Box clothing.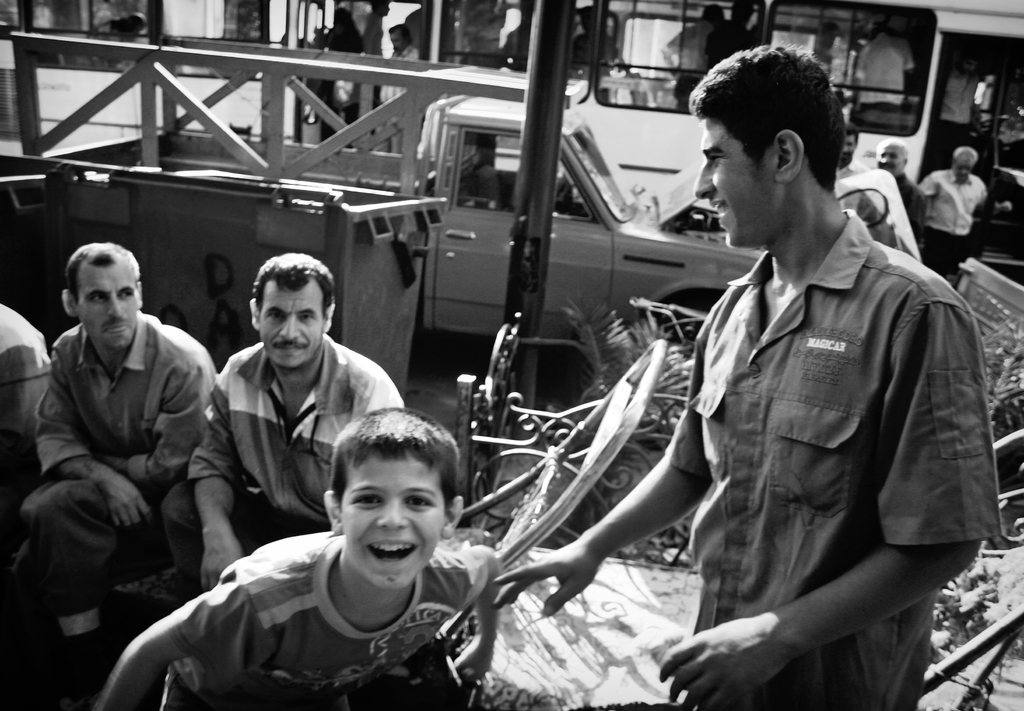
(x1=573, y1=24, x2=669, y2=74).
